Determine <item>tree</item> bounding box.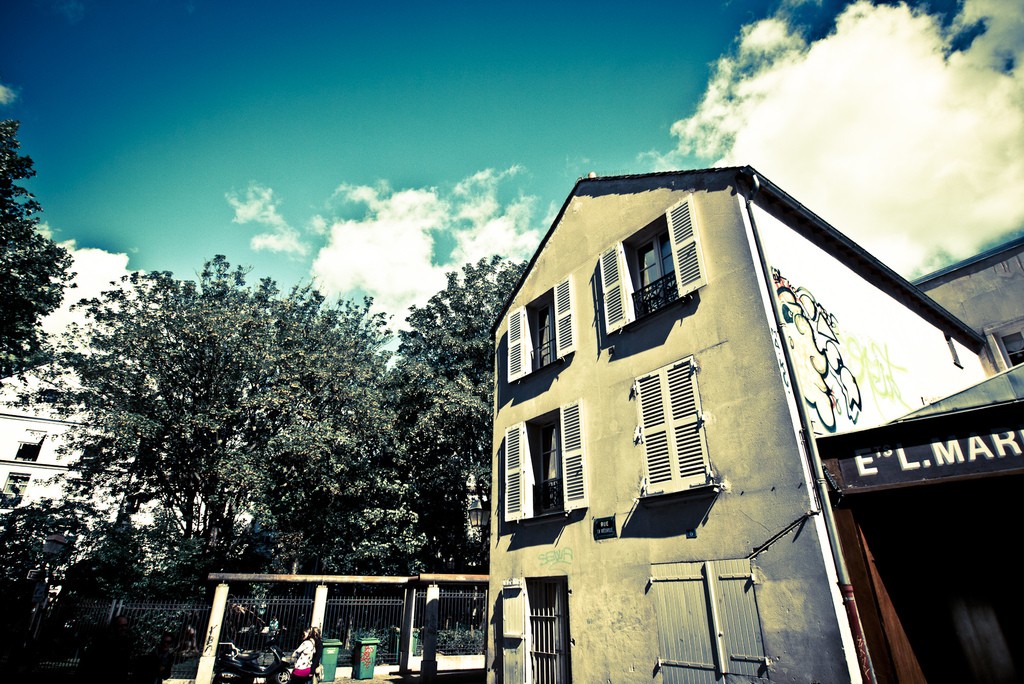
Determined: detection(54, 499, 152, 683).
